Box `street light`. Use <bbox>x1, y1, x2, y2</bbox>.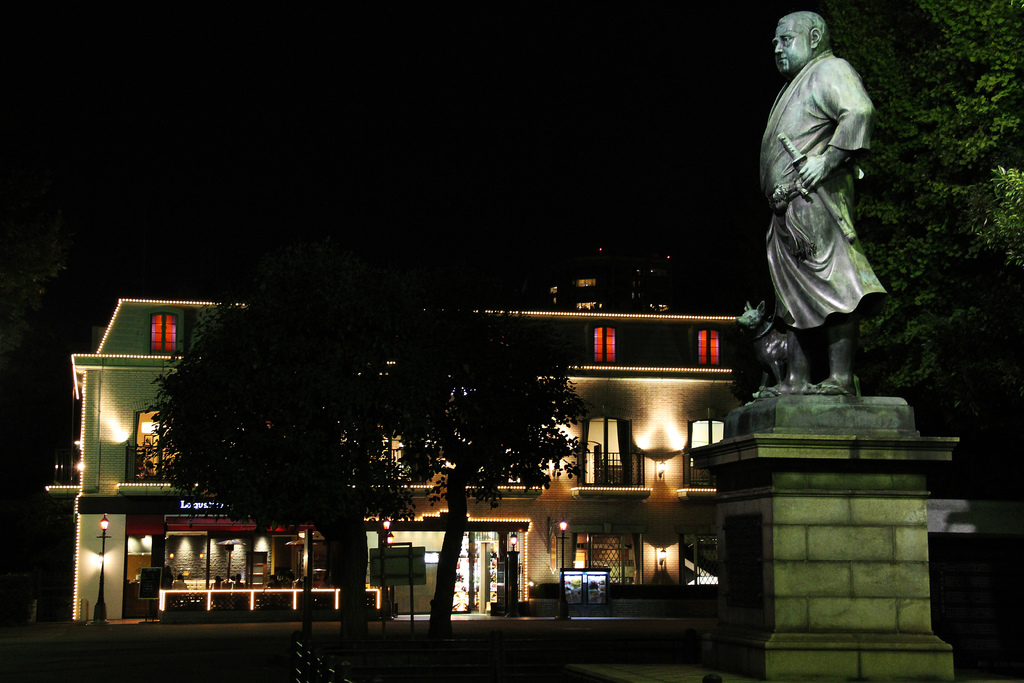
<bbox>378, 513, 396, 623</bbox>.
